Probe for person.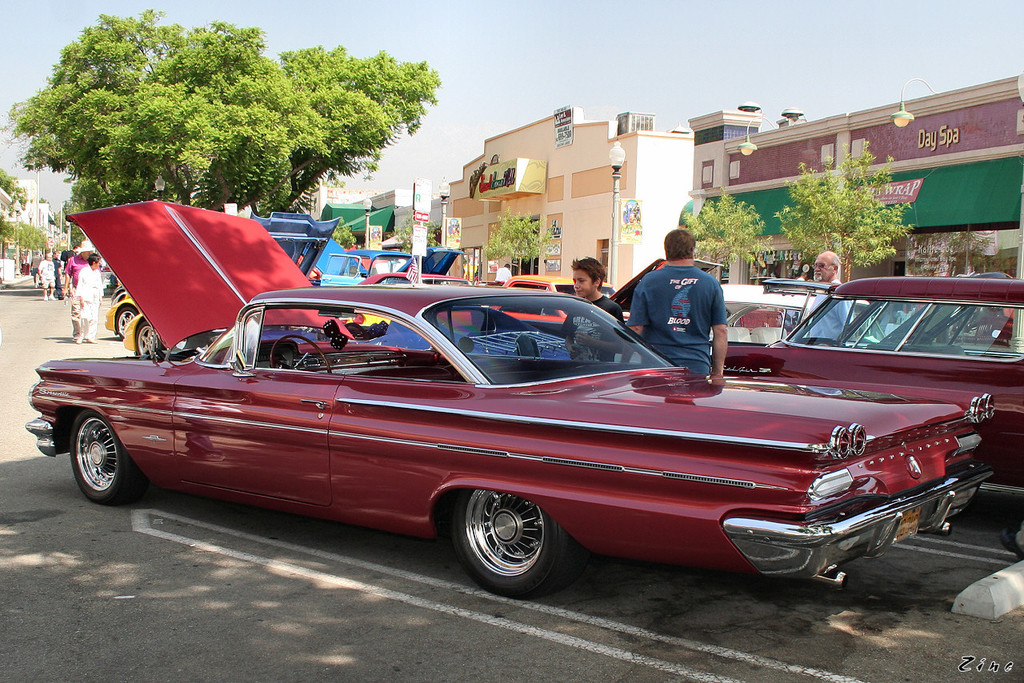
Probe result: detection(562, 250, 618, 363).
